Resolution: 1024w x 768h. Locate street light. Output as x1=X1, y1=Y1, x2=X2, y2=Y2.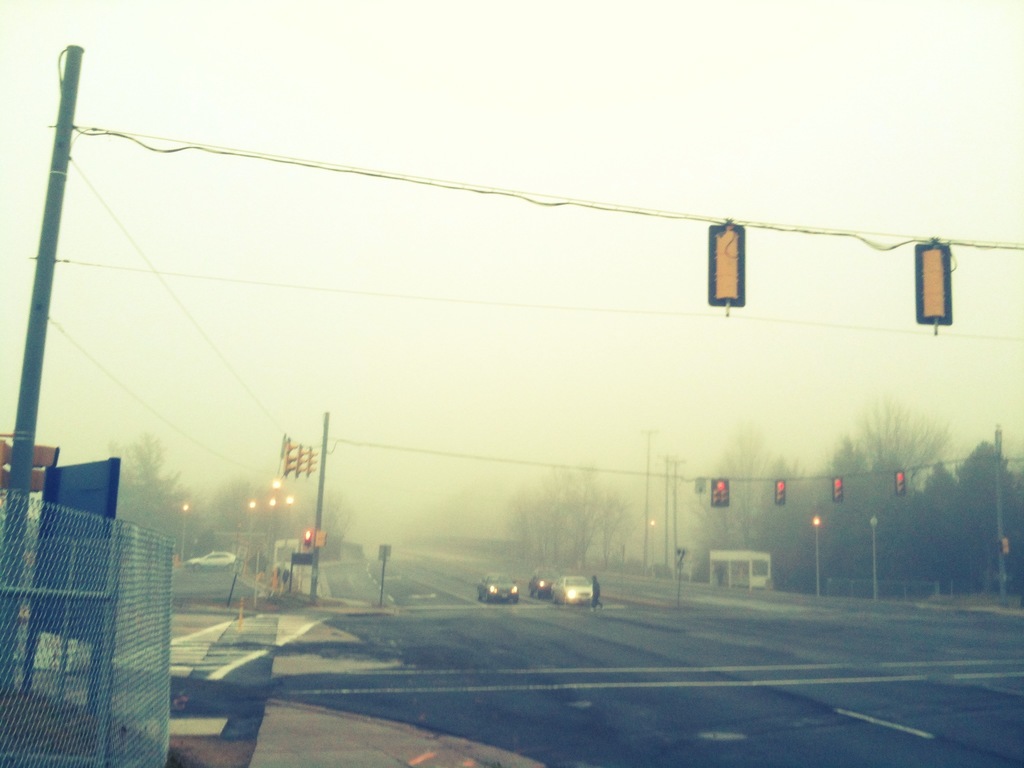
x1=247, y1=481, x2=292, y2=586.
